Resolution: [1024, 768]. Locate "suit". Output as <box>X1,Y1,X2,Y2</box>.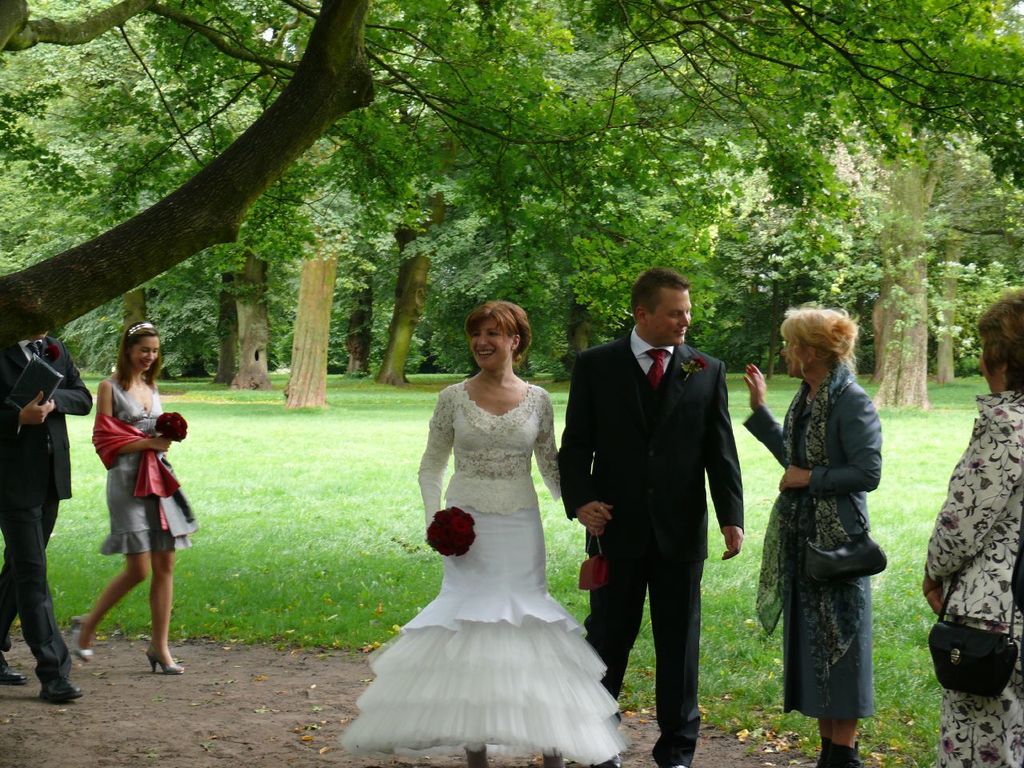
<box>586,270,750,710</box>.
